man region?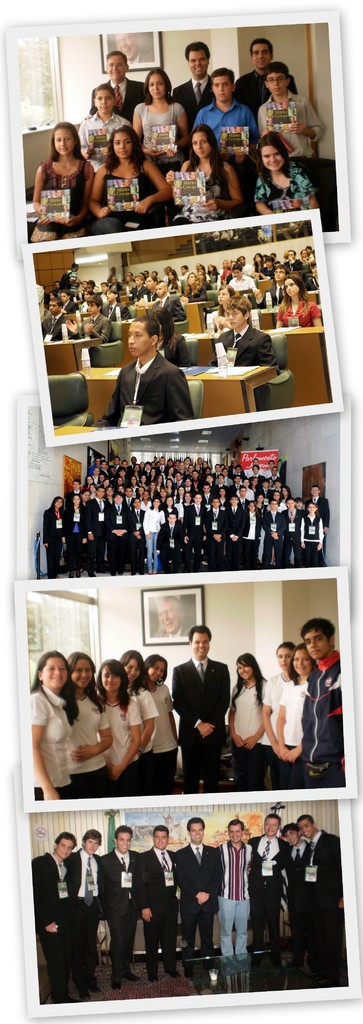
{"x1": 154, "y1": 596, "x2": 192, "y2": 634}
